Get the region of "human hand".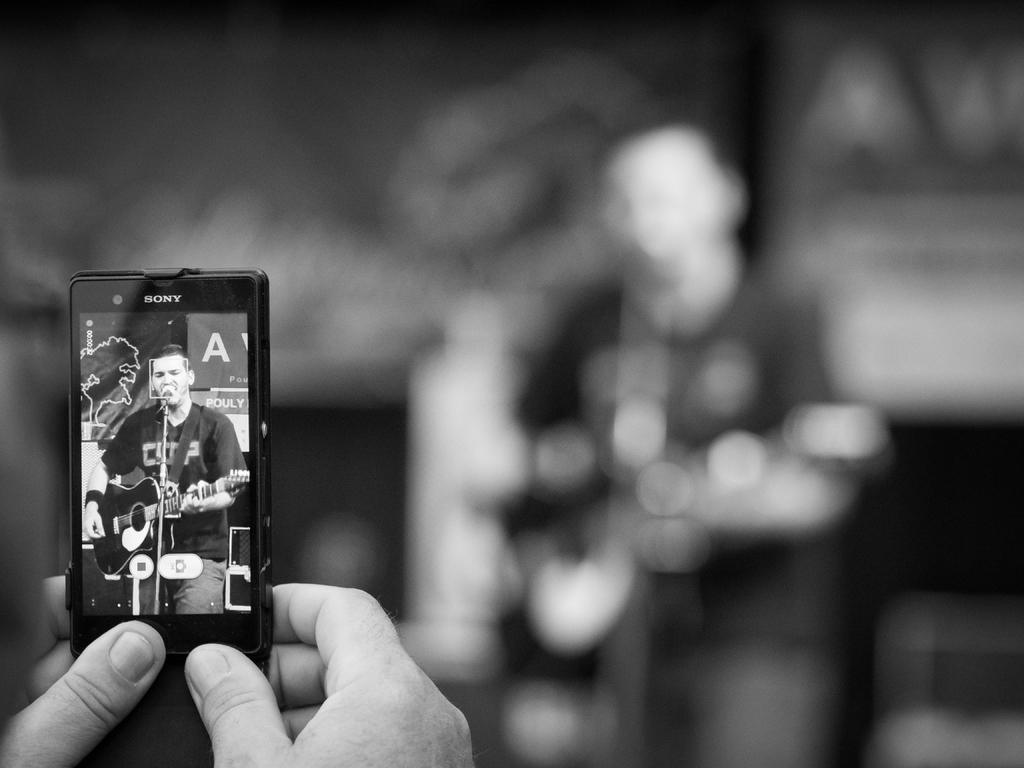
<box>179,483,210,518</box>.
